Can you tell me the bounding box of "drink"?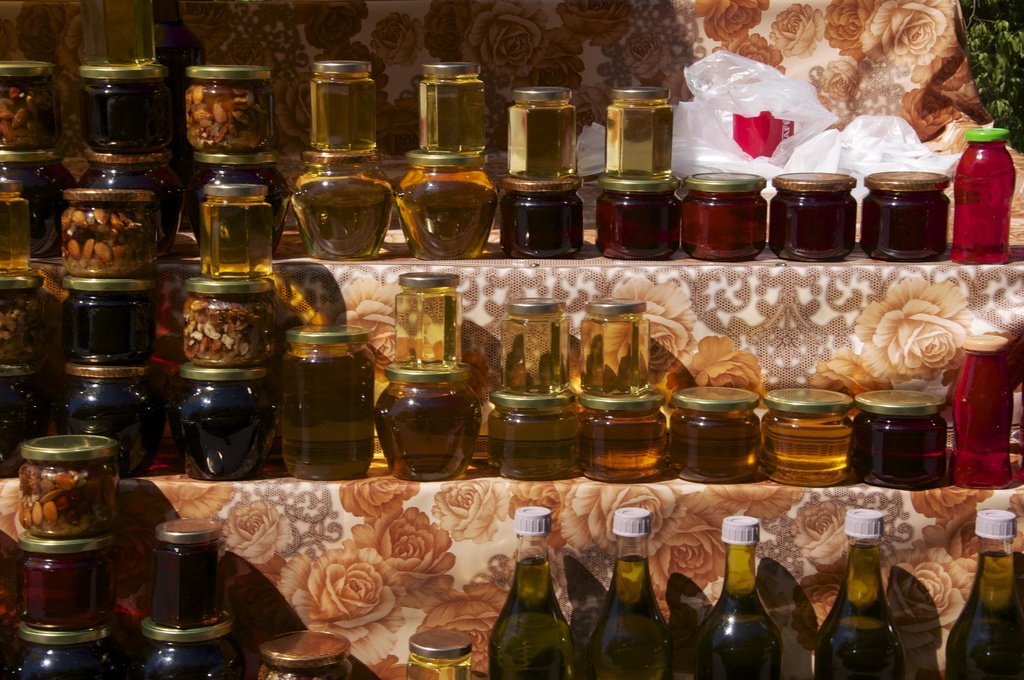
detection(492, 501, 576, 679).
